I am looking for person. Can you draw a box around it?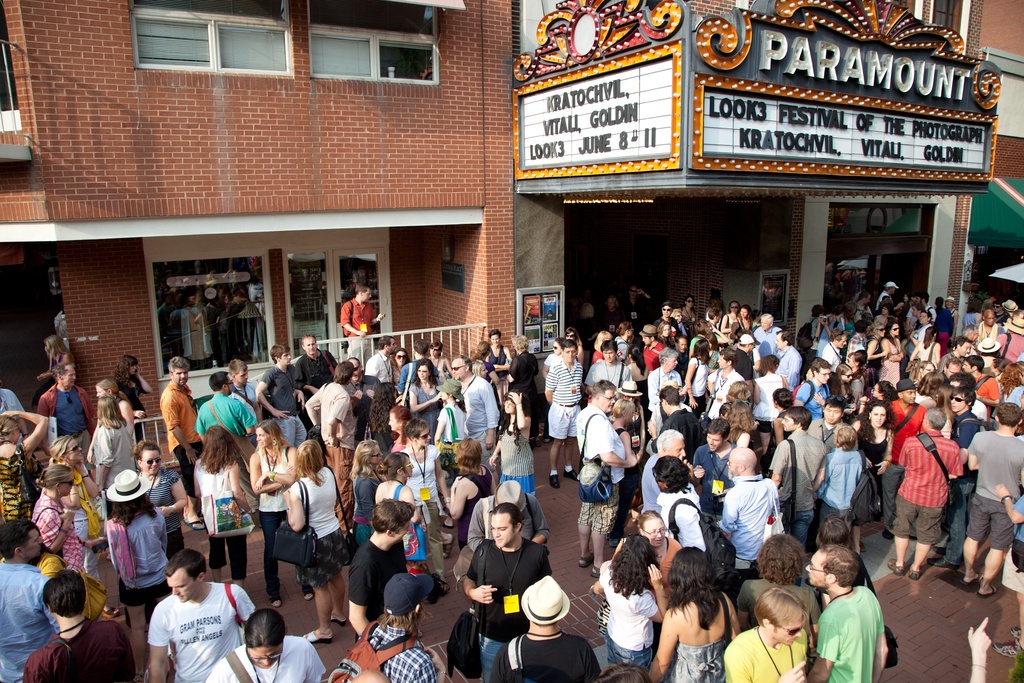
Sure, the bounding box is <bbox>49, 431, 94, 524</bbox>.
